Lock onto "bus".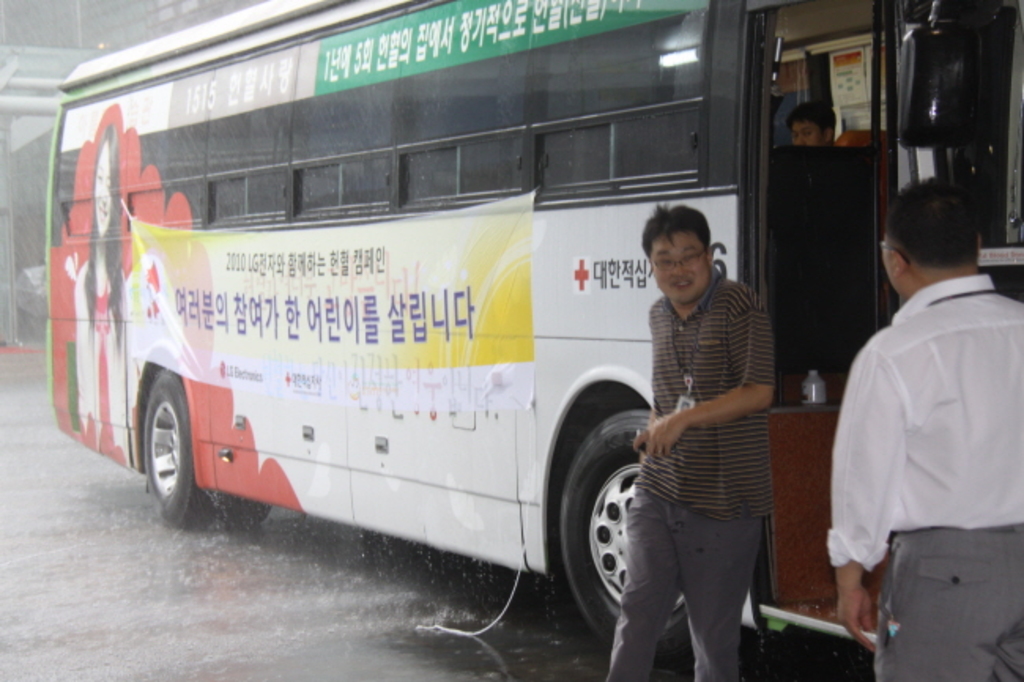
Locked: Rect(41, 0, 1022, 650).
